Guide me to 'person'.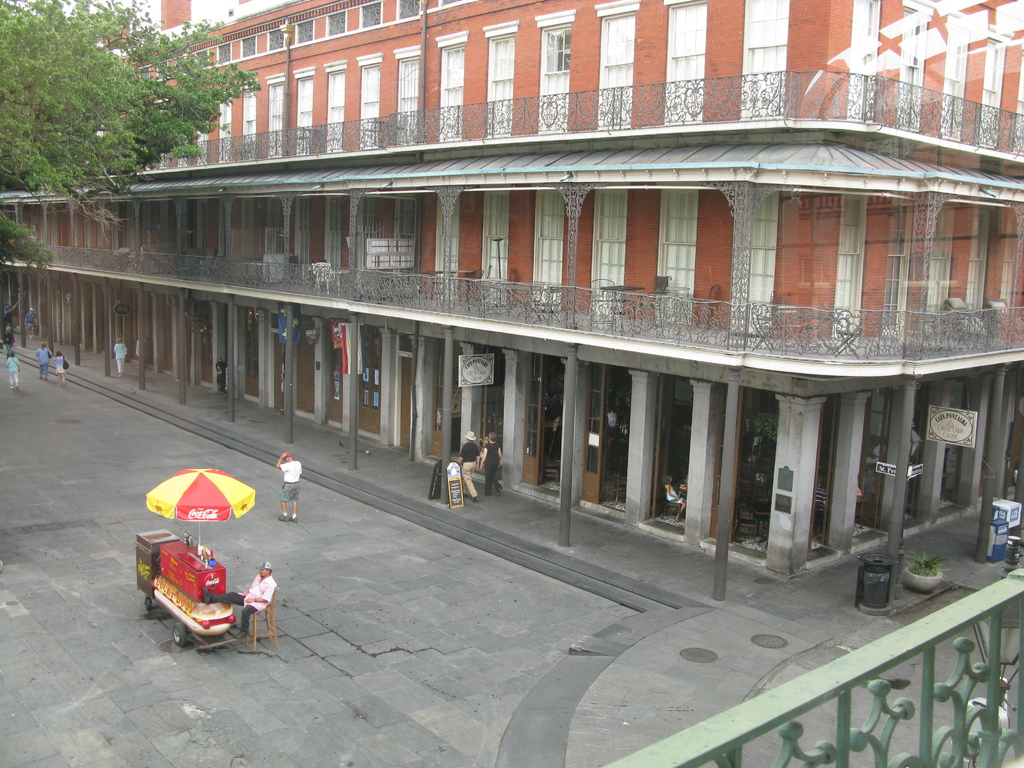
Guidance: bbox(458, 427, 484, 502).
